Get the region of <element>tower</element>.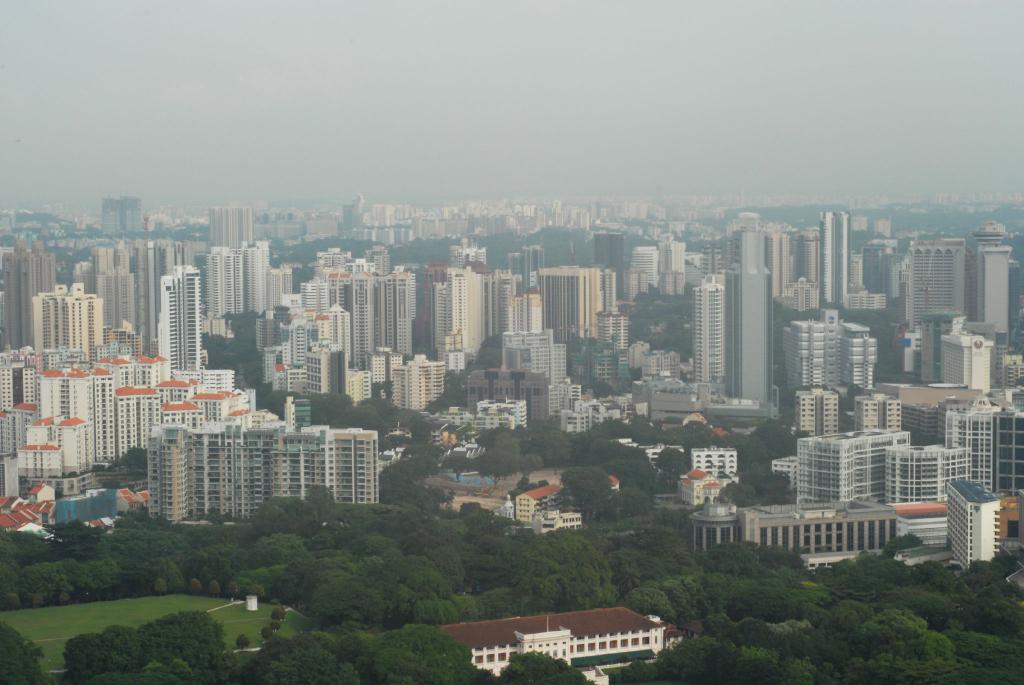
bbox(979, 230, 1012, 350).
